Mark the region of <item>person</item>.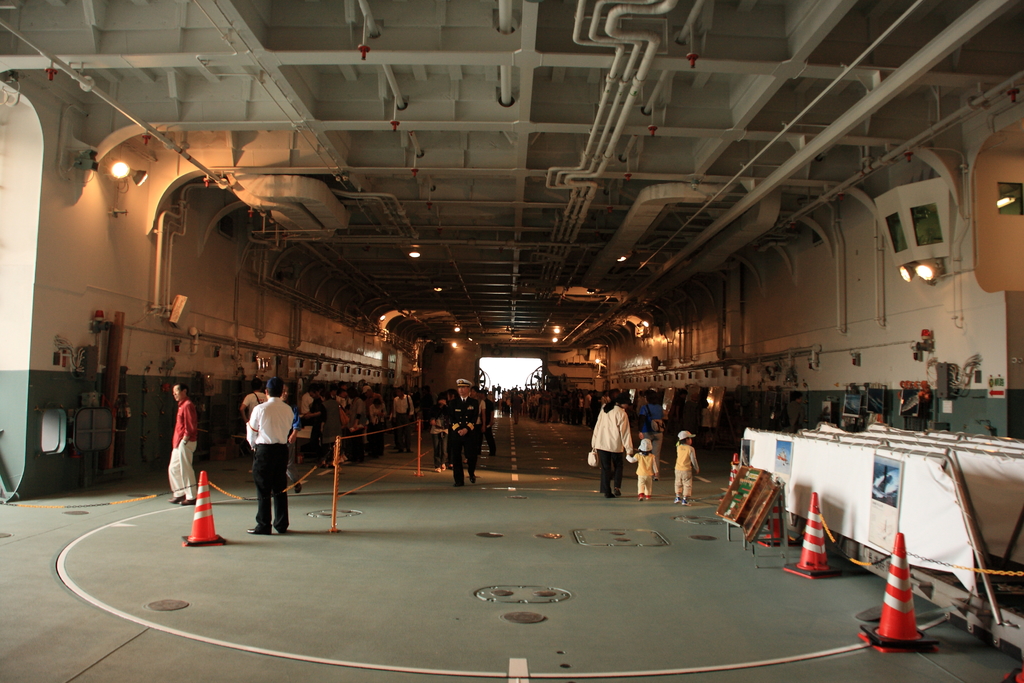
Region: box(301, 384, 321, 453).
